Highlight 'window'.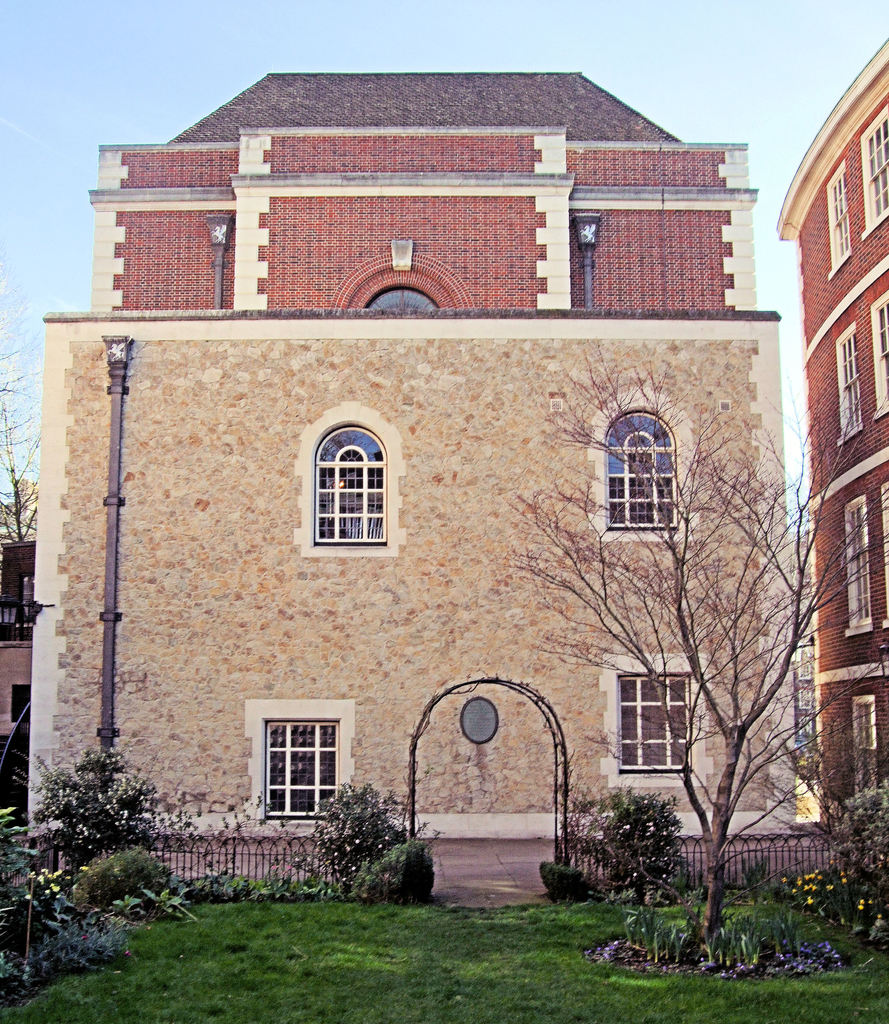
Highlighted region: left=848, top=502, right=862, bottom=629.
